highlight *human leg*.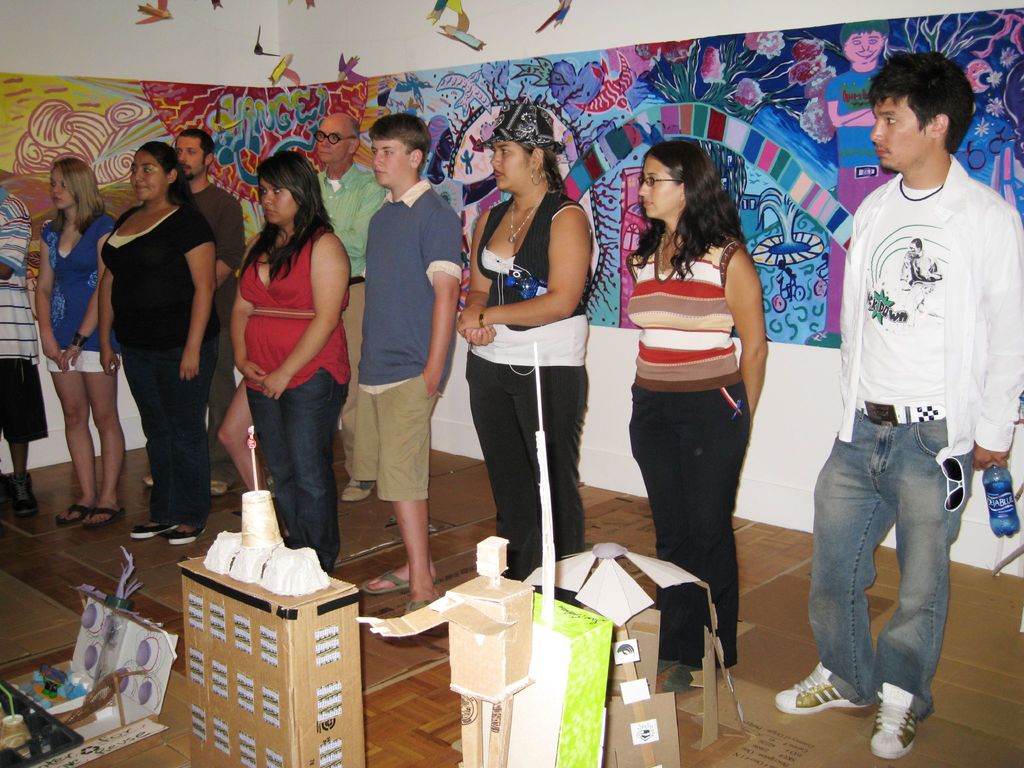
Highlighted region: 158, 332, 216, 540.
